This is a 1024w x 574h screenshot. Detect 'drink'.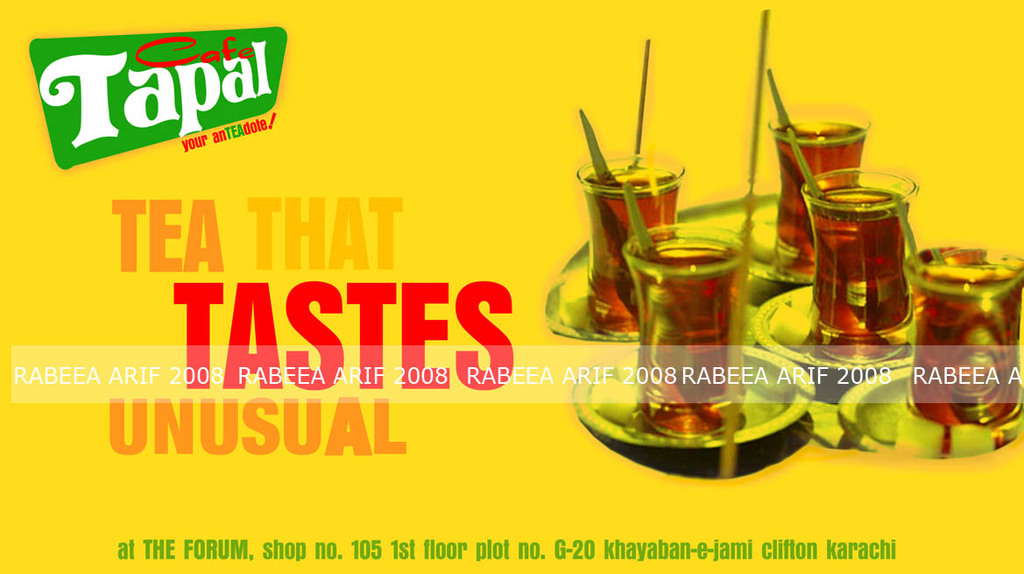
bbox(625, 219, 741, 436).
